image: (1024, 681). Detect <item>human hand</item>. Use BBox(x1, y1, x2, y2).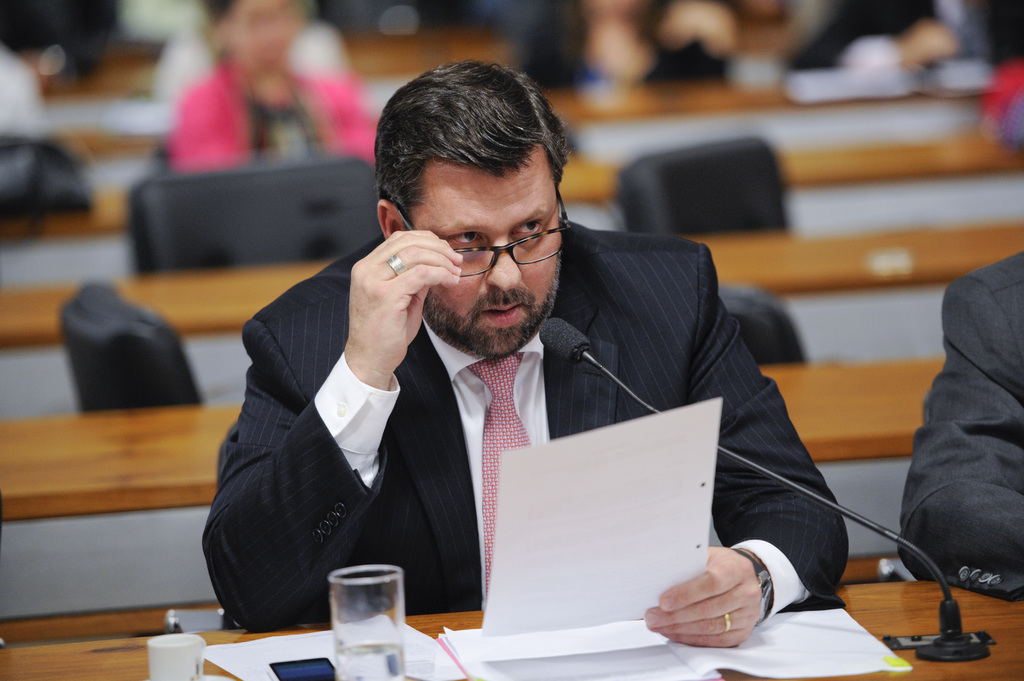
BBox(348, 228, 465, 372).
